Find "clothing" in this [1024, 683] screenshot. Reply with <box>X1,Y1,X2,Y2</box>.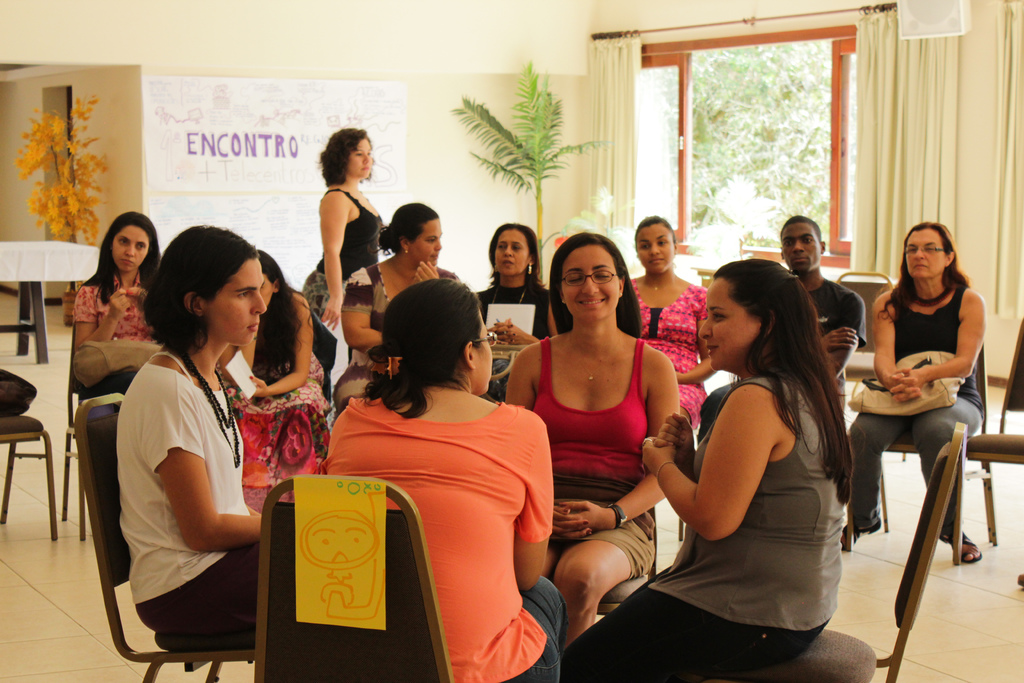
<box>528,335,658,582</box>.
